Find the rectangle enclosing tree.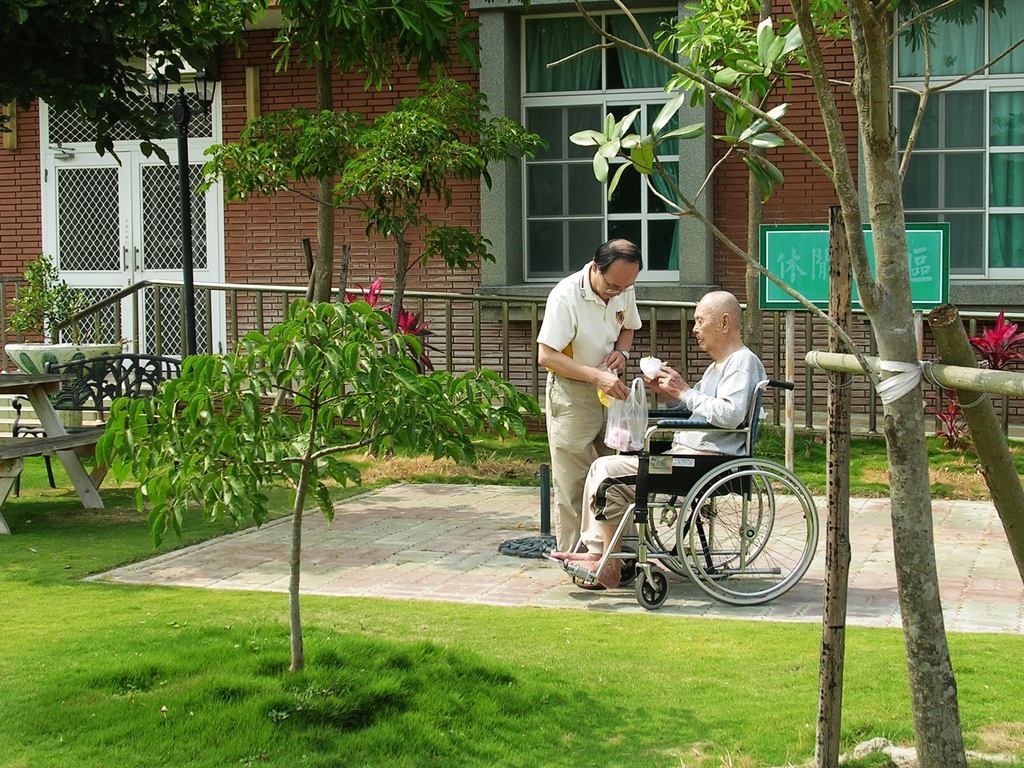
0,0,475,172.
